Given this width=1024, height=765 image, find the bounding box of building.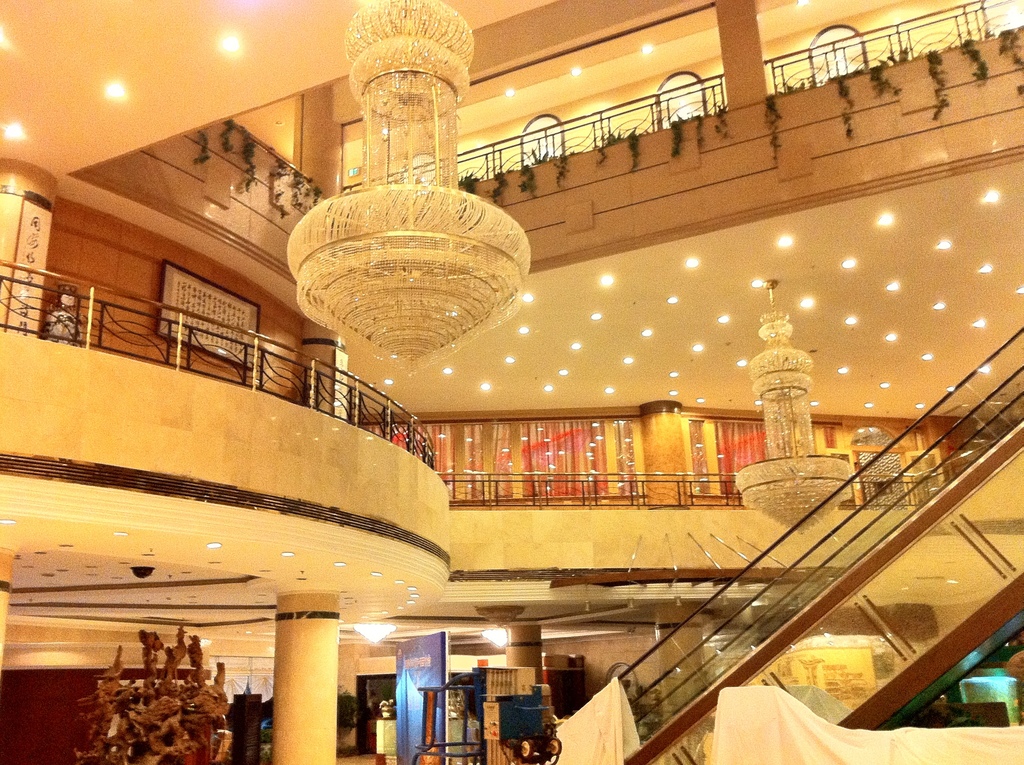
pyautogui.locateOnScreen(0, 0, 1023, 764).
